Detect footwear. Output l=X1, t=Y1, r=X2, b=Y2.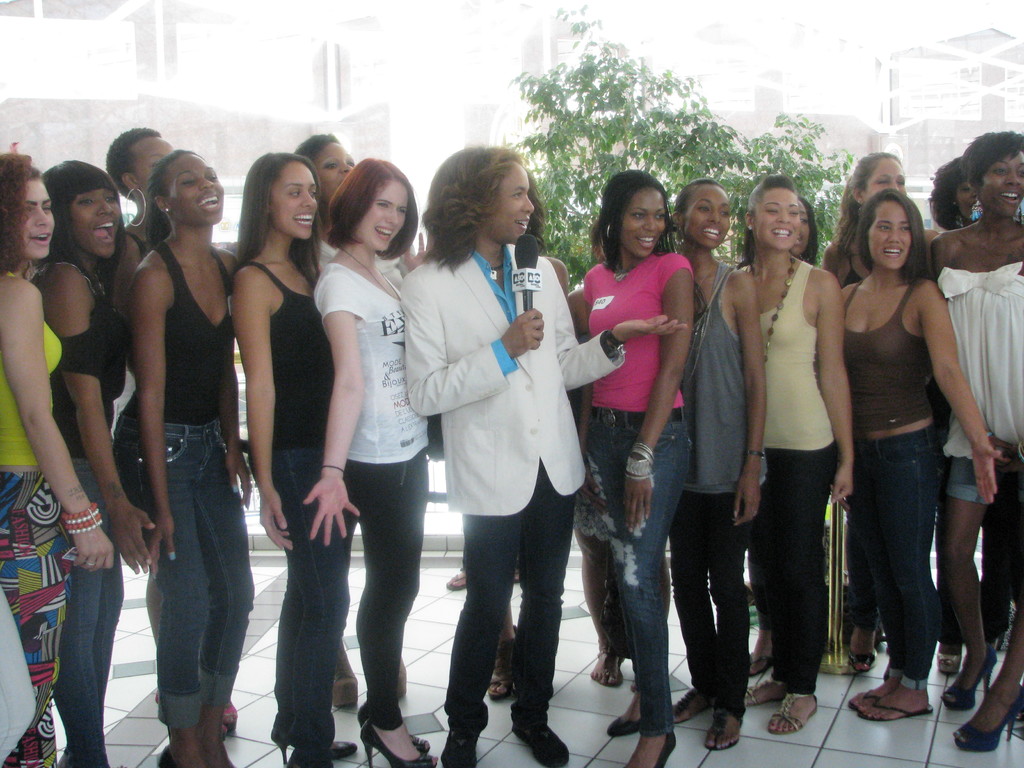
l=488, t=623, r=515, b=701.
